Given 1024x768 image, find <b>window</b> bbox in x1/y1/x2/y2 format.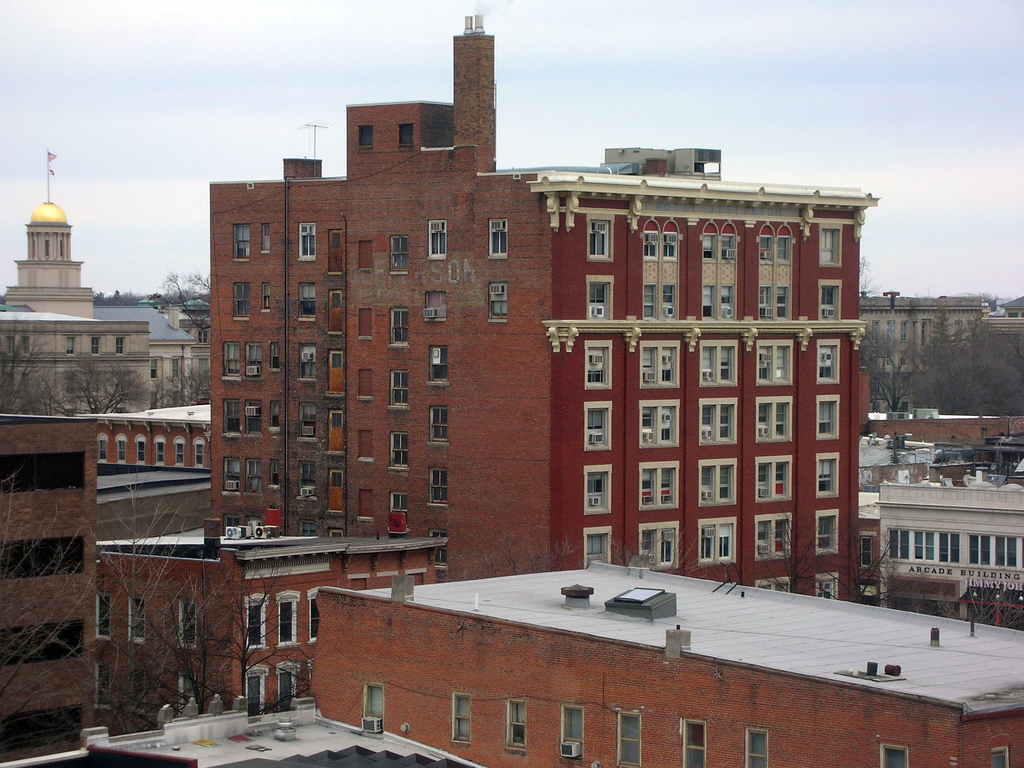
431/408/449/444.
